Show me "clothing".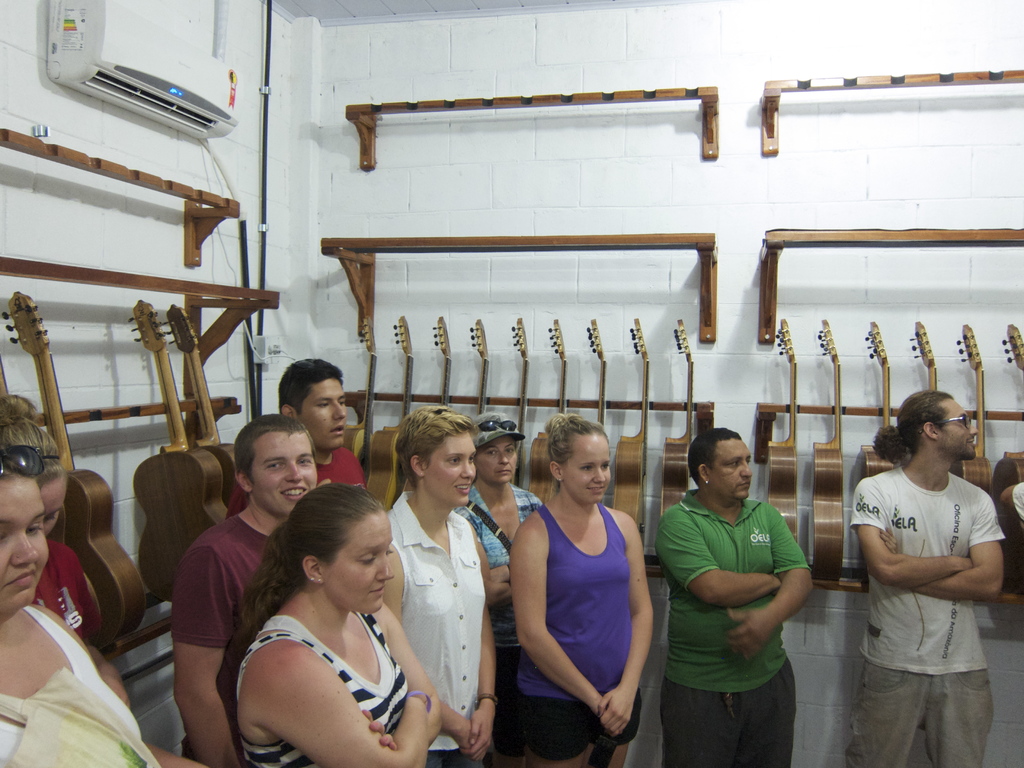
"clothing" is here: box=[655, 491, 812, 767].
